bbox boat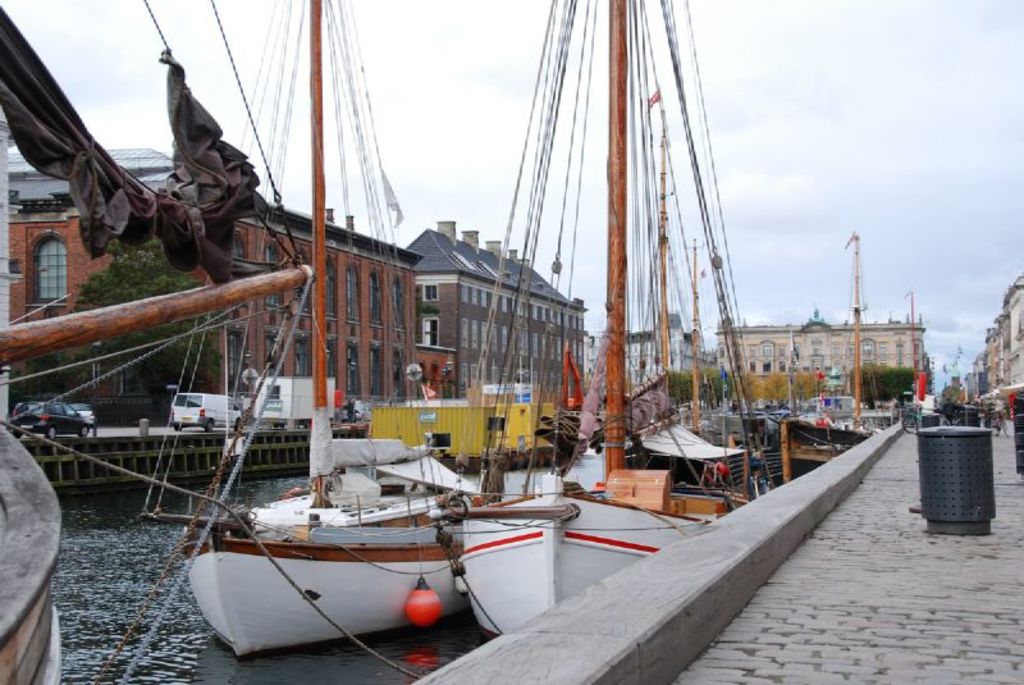
<region>131, 0, 499, 652</region>
